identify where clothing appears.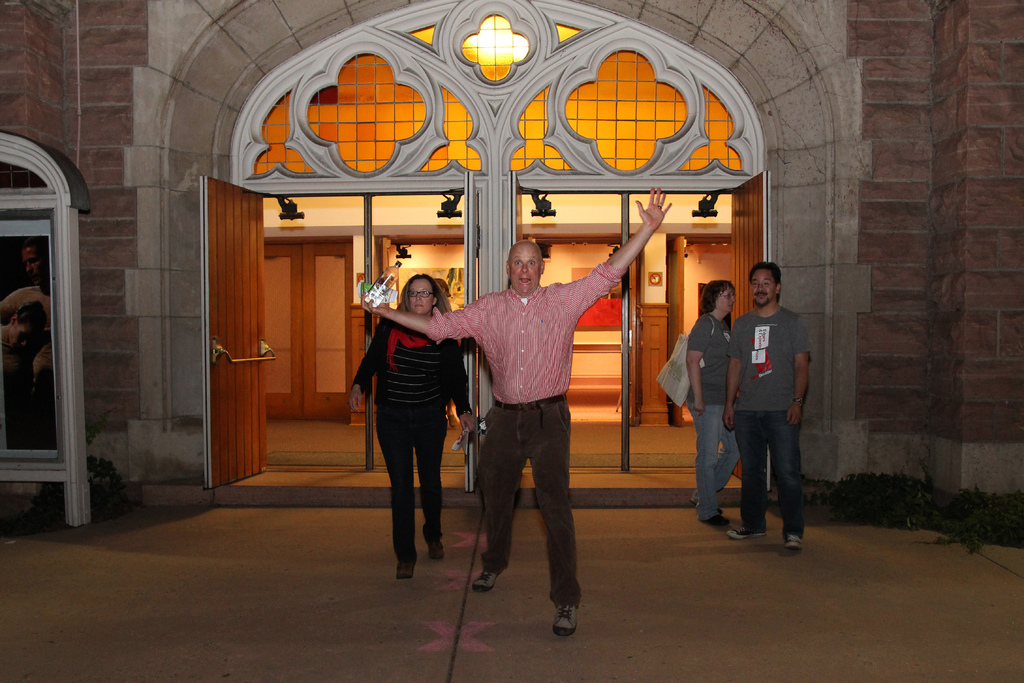
Appears at {"x1": 350, "y1": 311, "x2": 472, "y2": 567}.
